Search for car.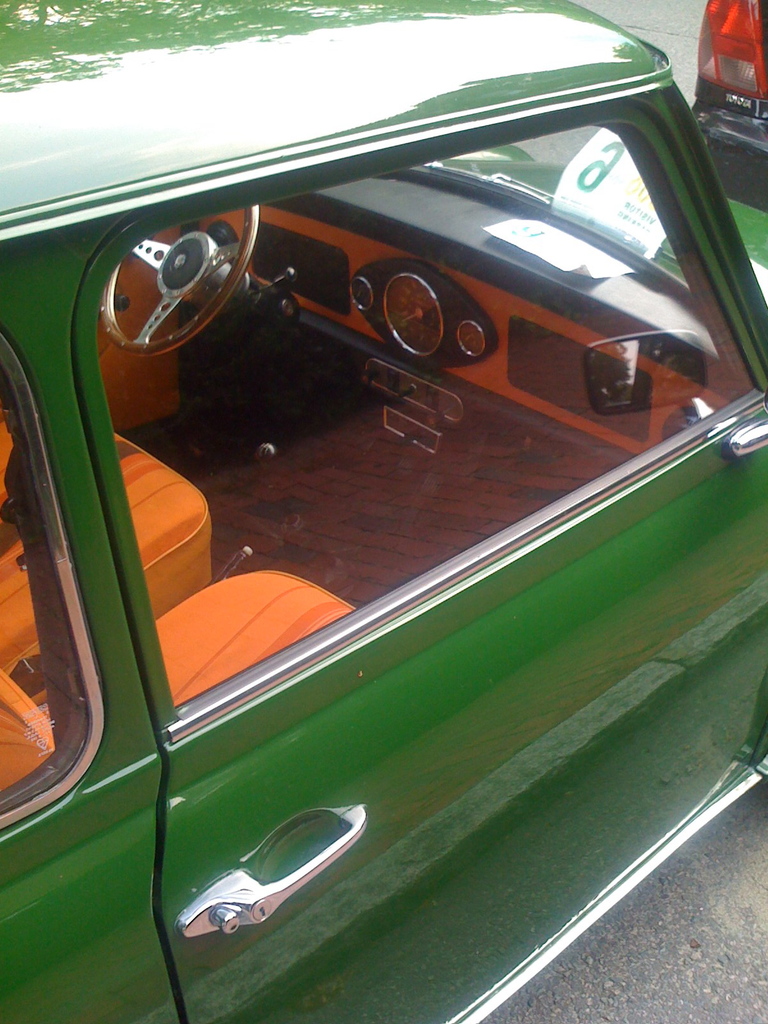
Found at x1=0, y1=0, x2=767, y2=1023.
